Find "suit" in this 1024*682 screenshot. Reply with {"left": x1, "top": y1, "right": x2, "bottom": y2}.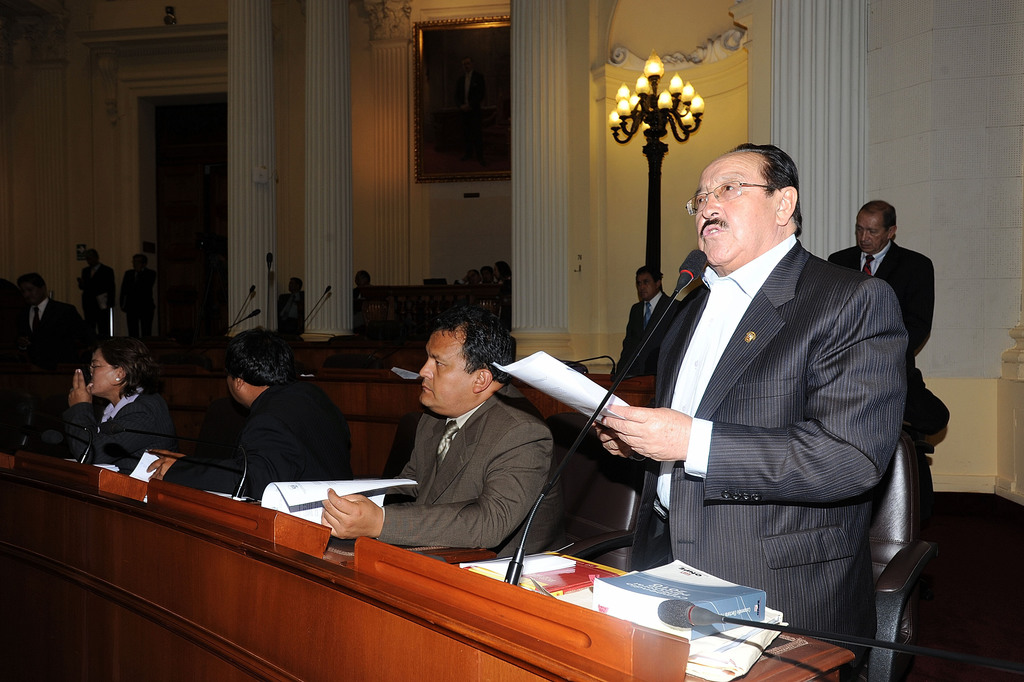
{"left": 19, "top": 299, "right": 82, "bottom": 391}.
